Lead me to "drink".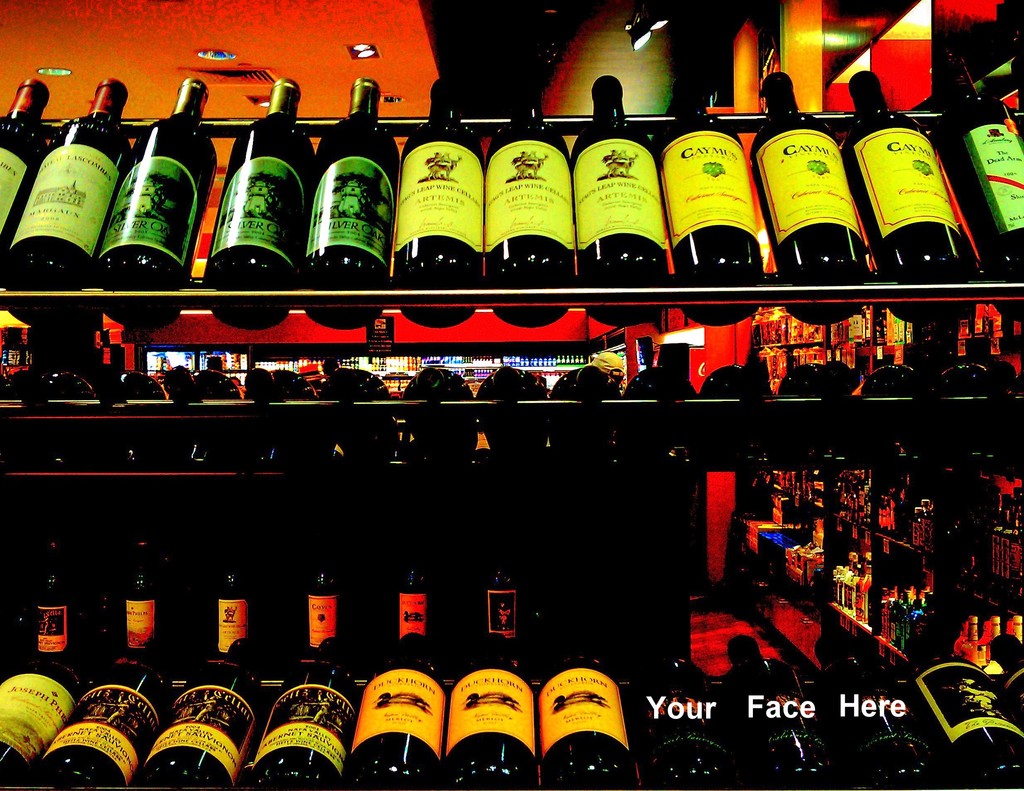
Lead to locate(0, 78, 38, 299).
